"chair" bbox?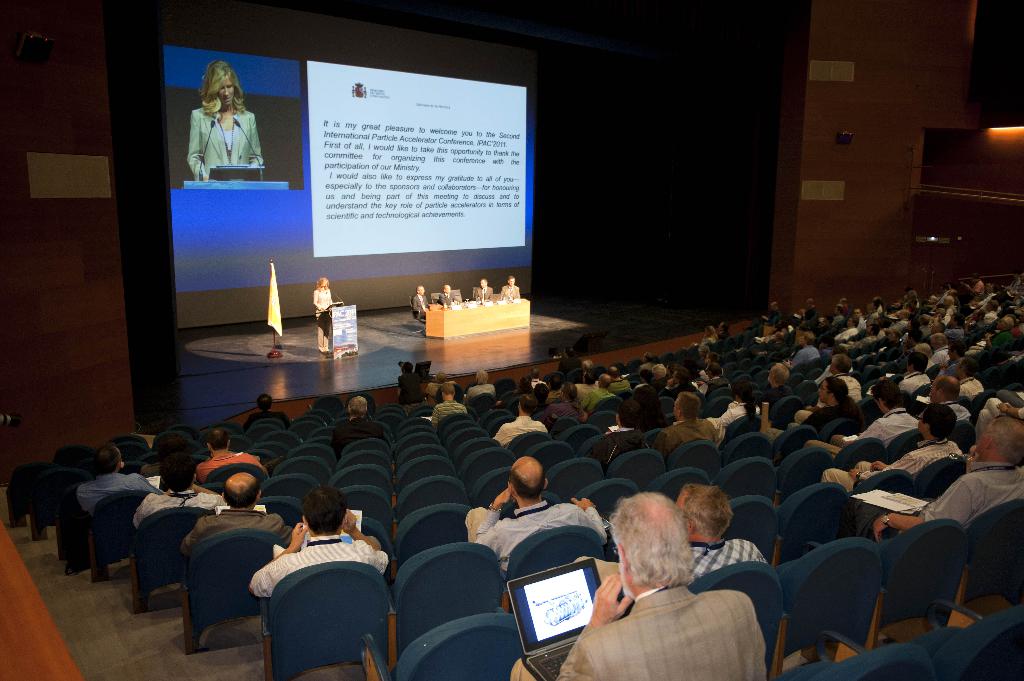
BBox(527, 441, 572, 457)
